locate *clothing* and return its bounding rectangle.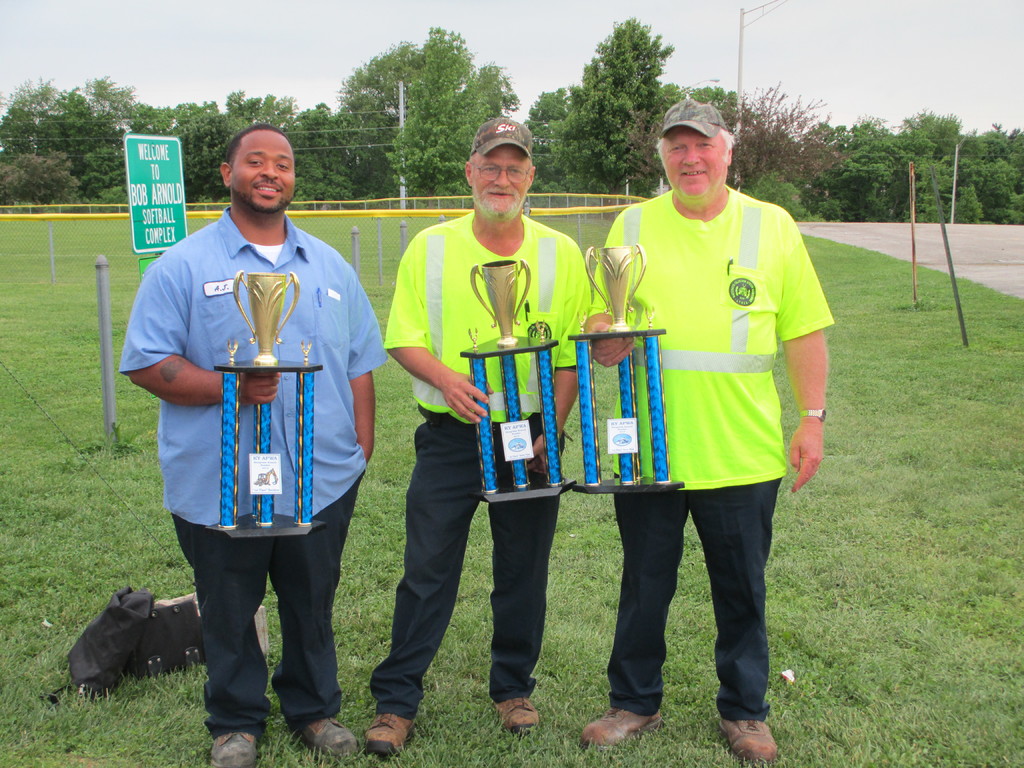
[378,212,600,725].
